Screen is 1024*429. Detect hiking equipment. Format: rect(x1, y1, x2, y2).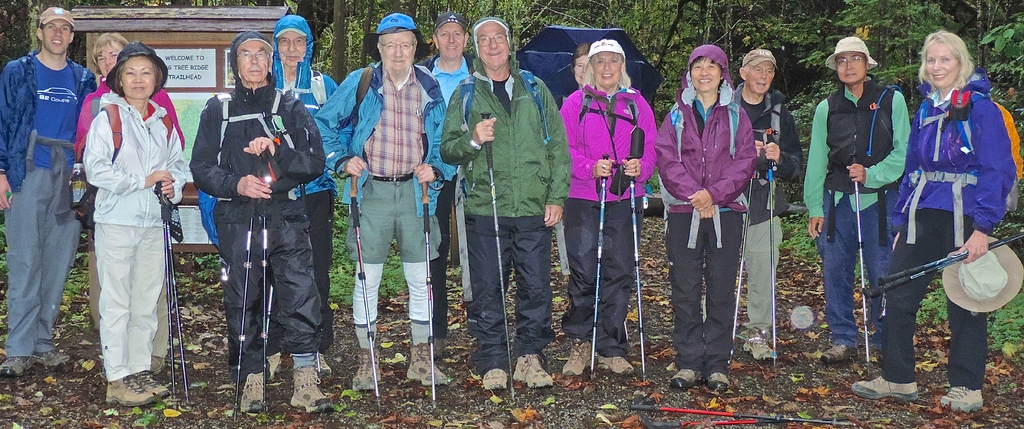
rect(860, 241, 1019, 296).
